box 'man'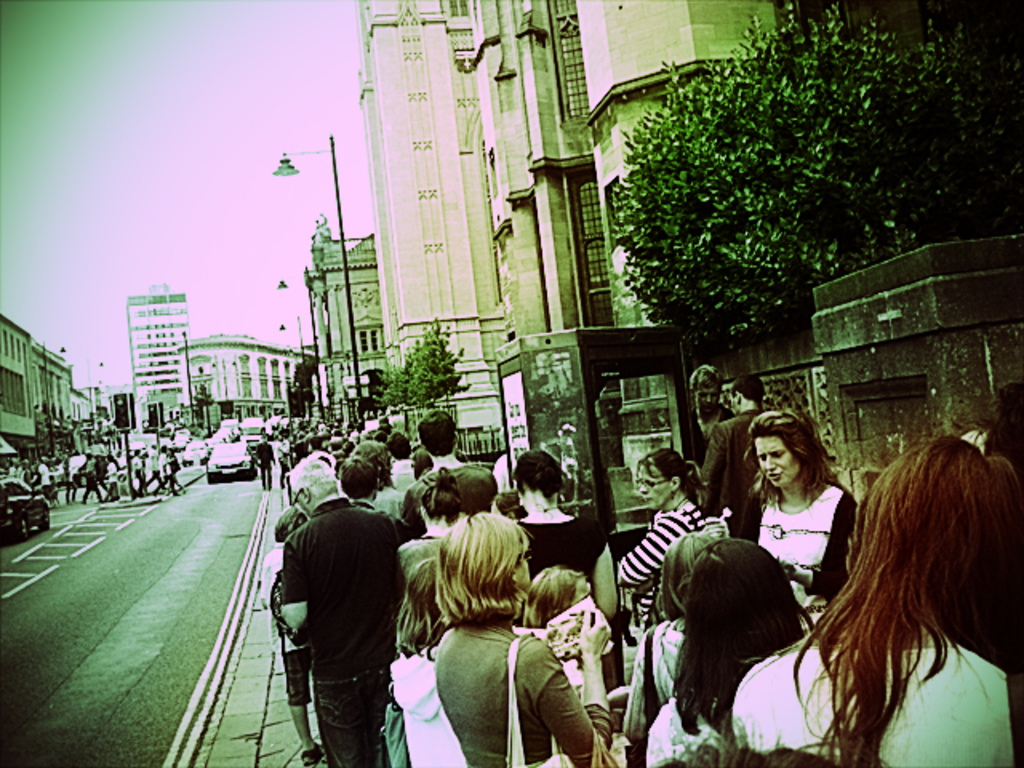
274, 456, 414, 766
